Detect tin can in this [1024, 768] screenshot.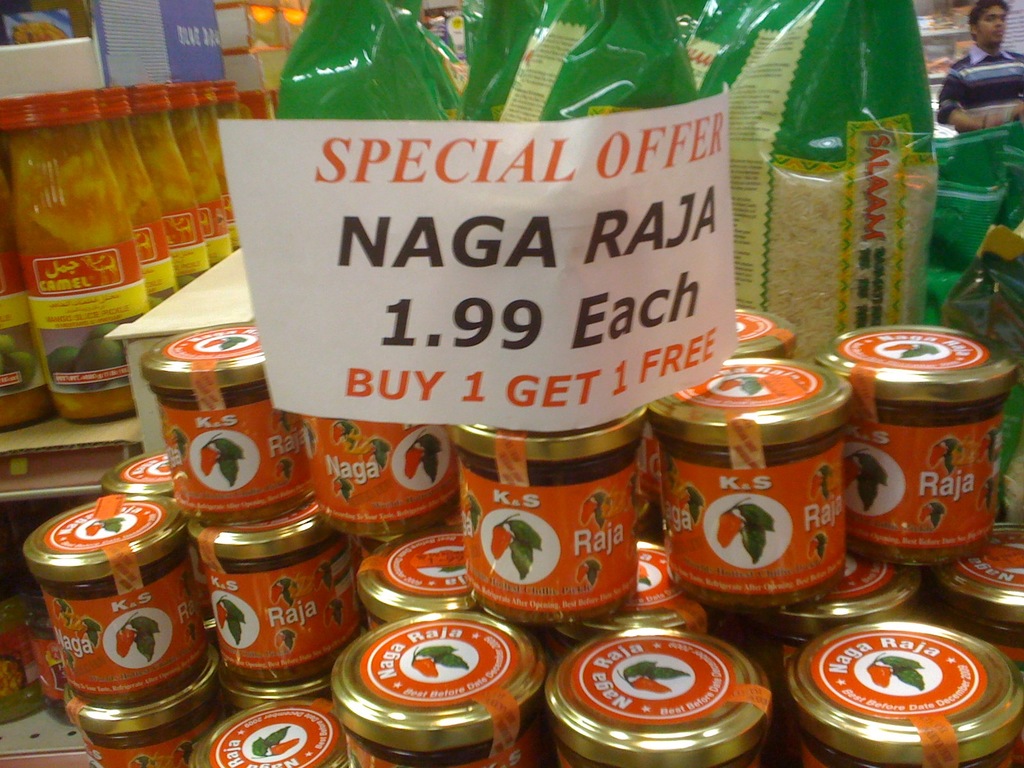
Detection: pyautogui.locateOnScreen(449, 403, 650, 628).
